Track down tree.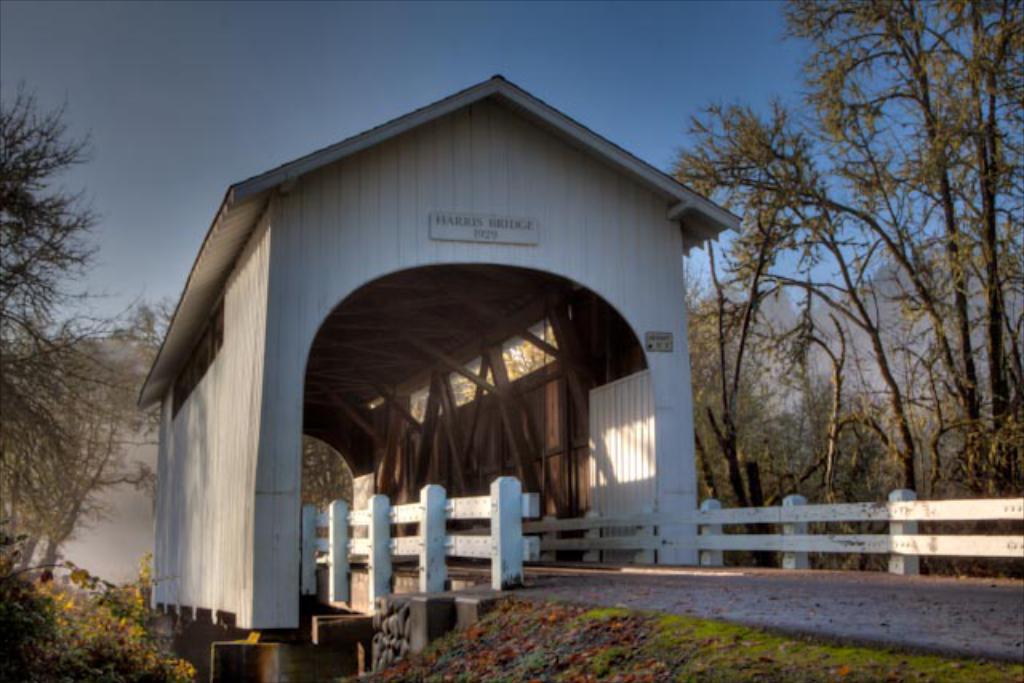
Tracked to {"x1": 675, "y1": 290, "x2": 806, "y2": 534}.
